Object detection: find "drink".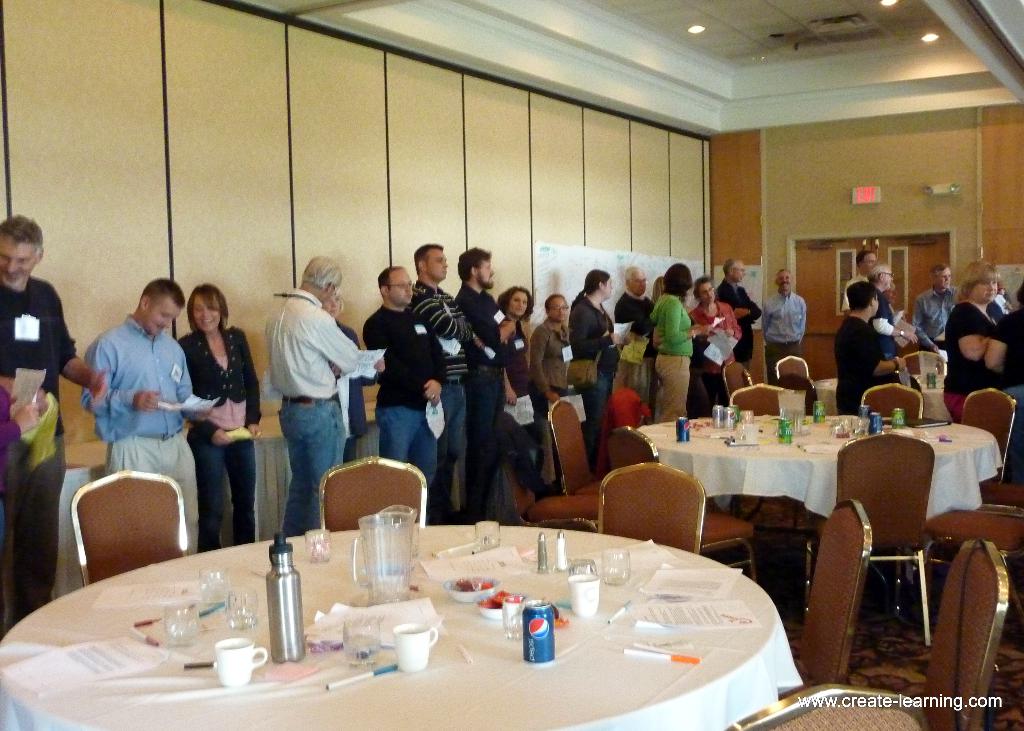
[521, 606, 556, 665].
